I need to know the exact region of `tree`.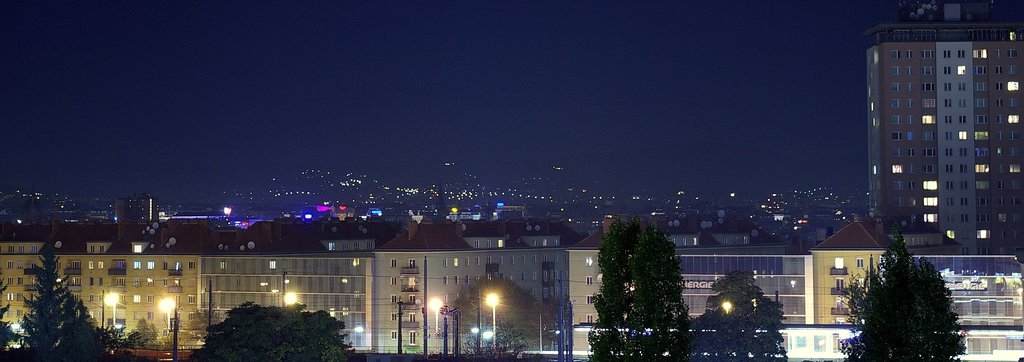
Region: 691/270/788/361.
